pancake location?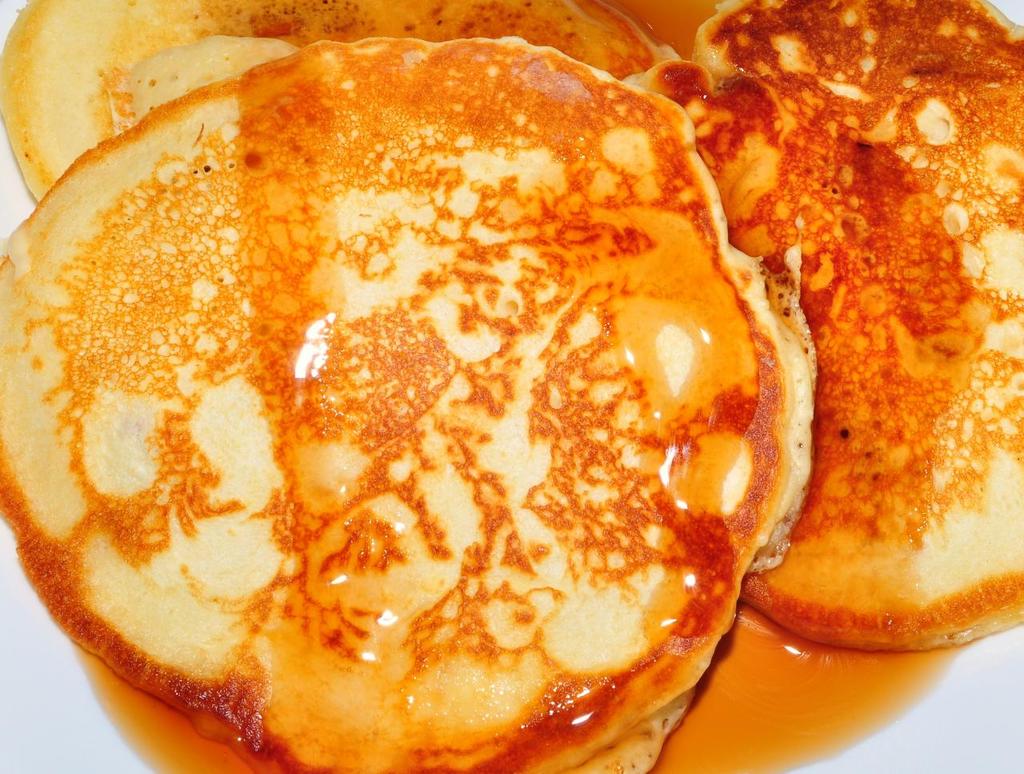
(left=0, top=39, right=814, bottom=773)
